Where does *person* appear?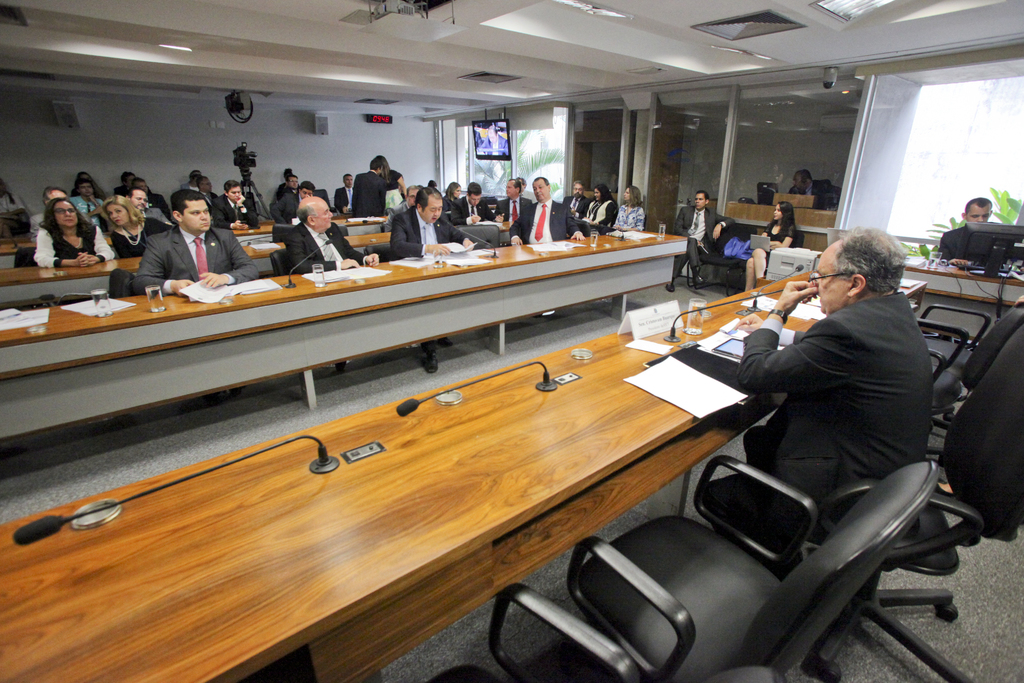
Appears at pyautogui.locateOnScreen(115, 182, 238, 299).
